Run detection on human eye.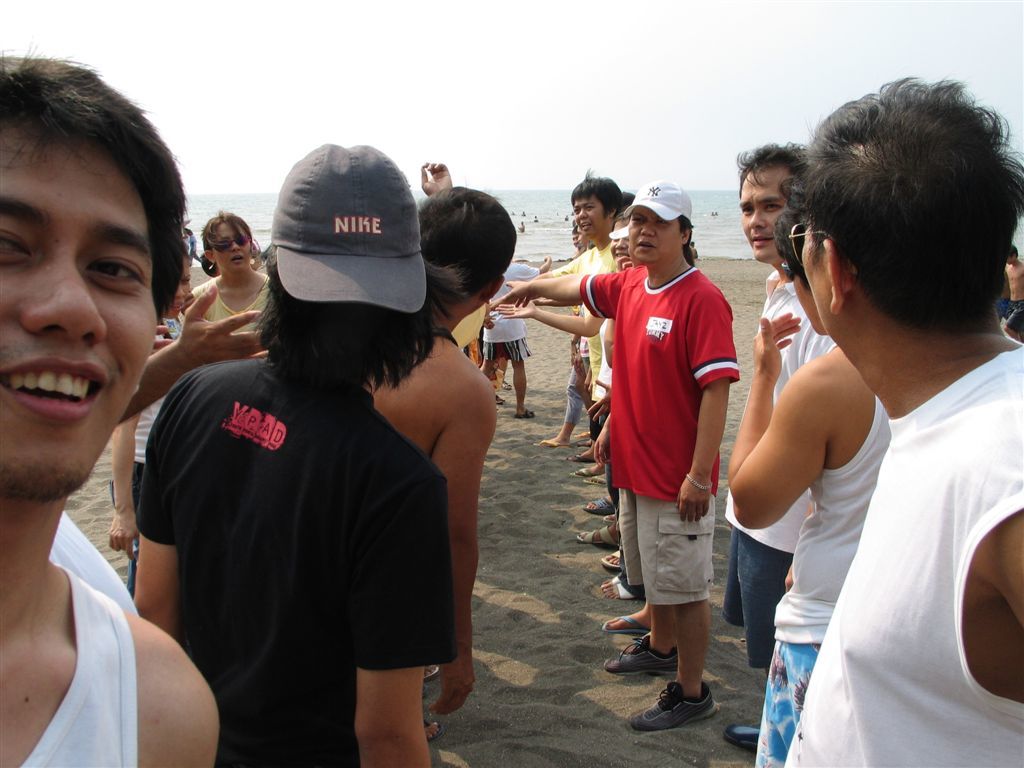
Result: Rect(586, 204, 596, 213).
